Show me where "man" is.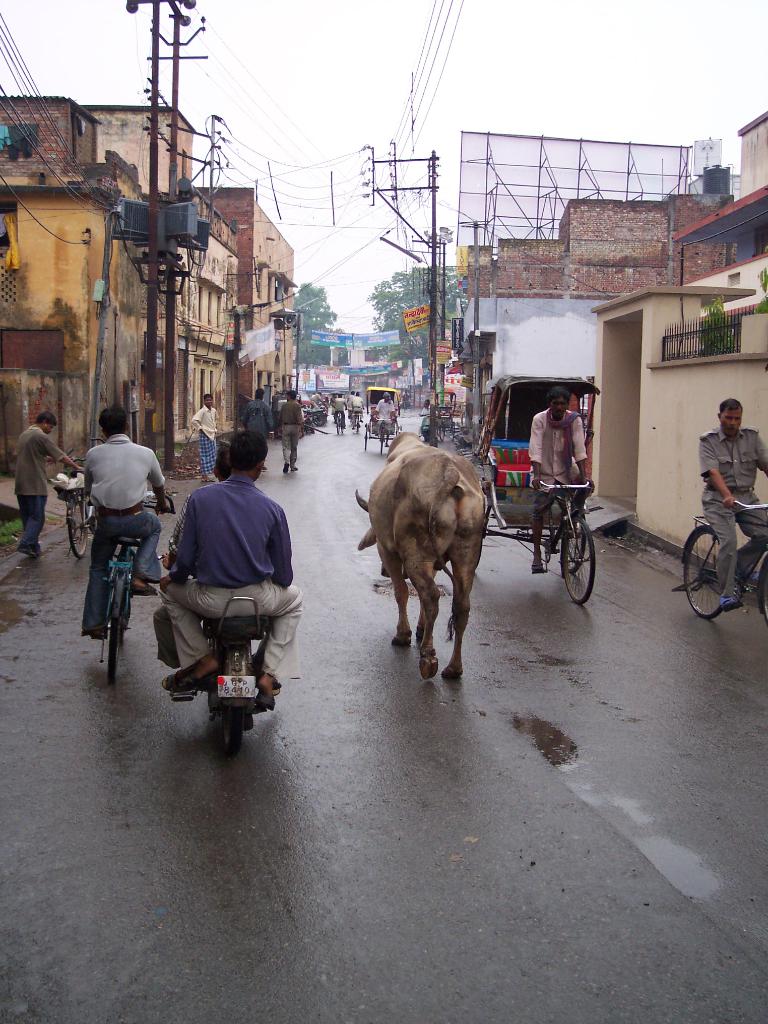
"man" is at select_region(278, 390, 305, 469).
